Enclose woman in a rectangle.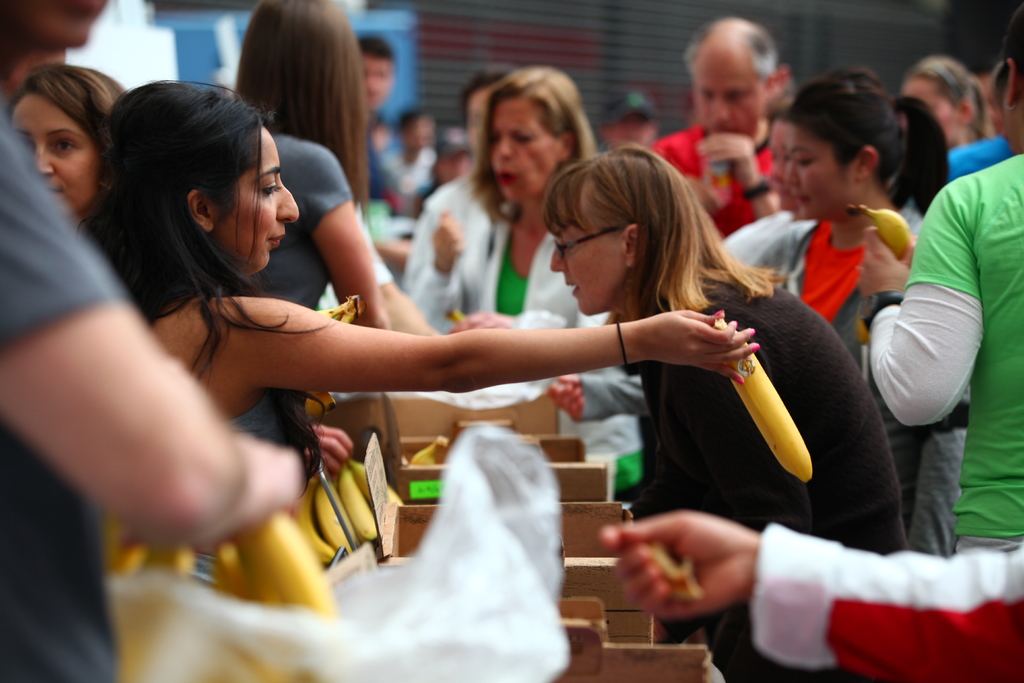
[x1=512, y1=134, x2=922, y2=682].
